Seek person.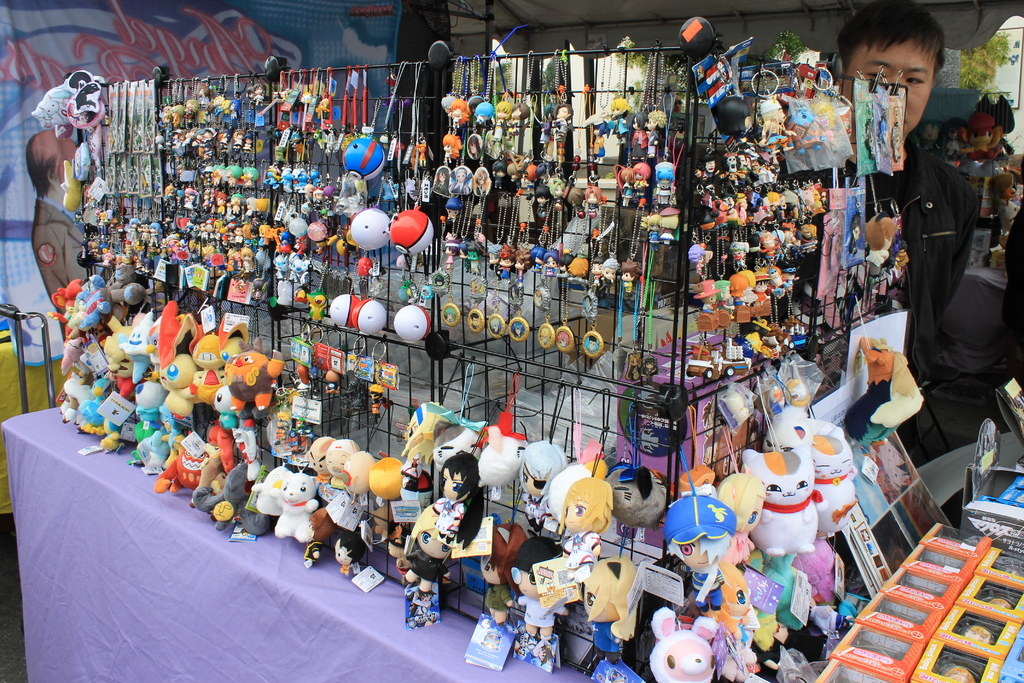
{"left": 767, "top": 190, "right": 783, "bottom": 225}.
